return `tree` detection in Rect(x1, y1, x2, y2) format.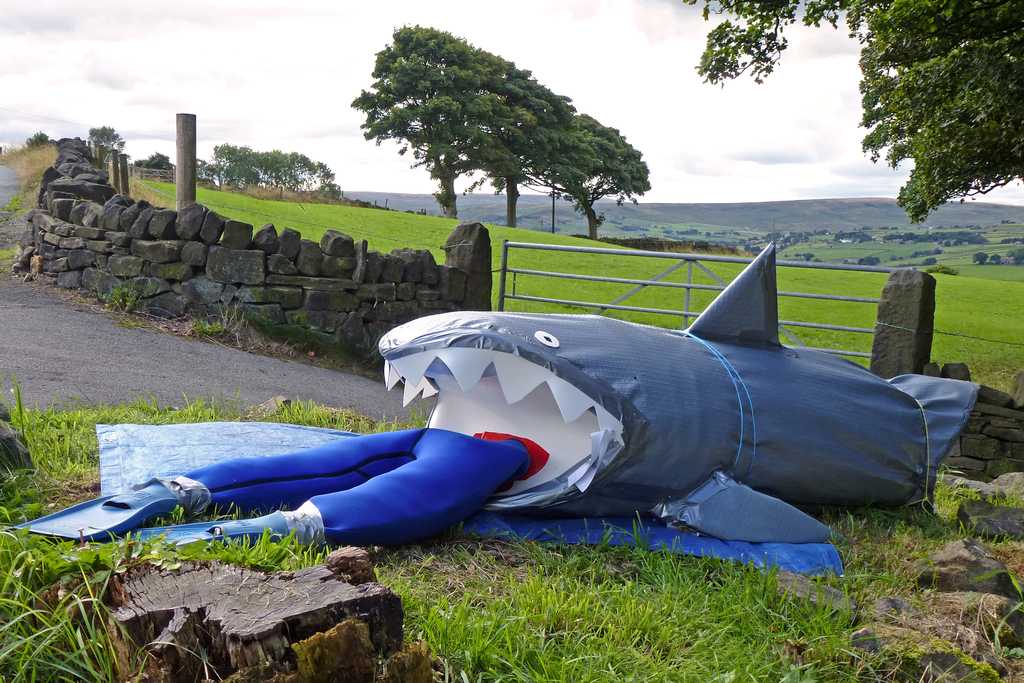
Rect(196, 142, 339, 199).
